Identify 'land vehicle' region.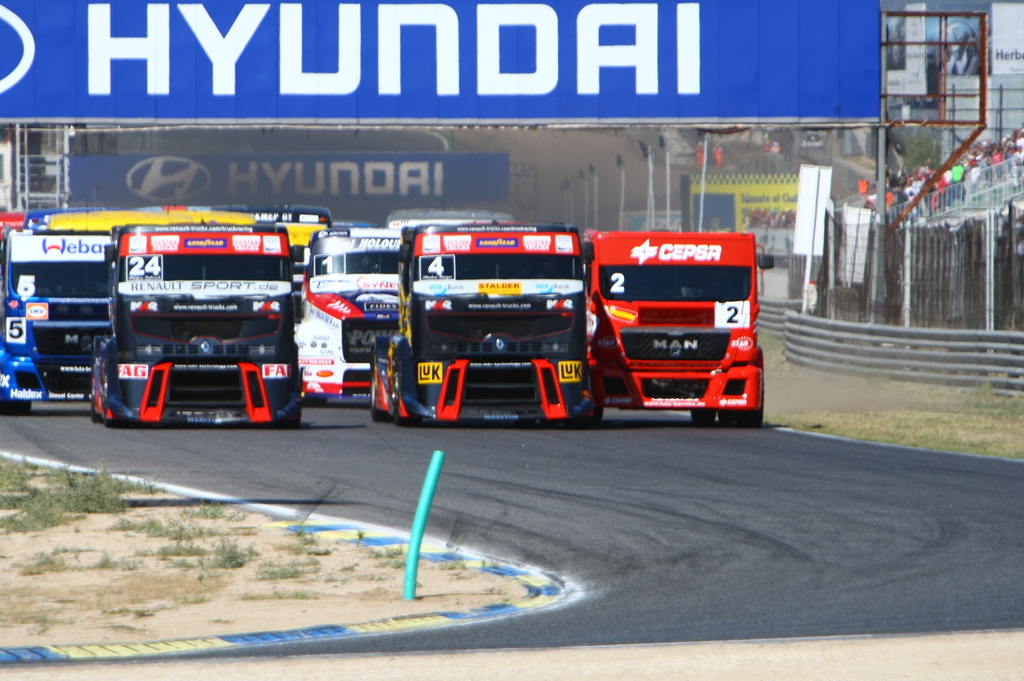
Region: 584 228 767 428.
